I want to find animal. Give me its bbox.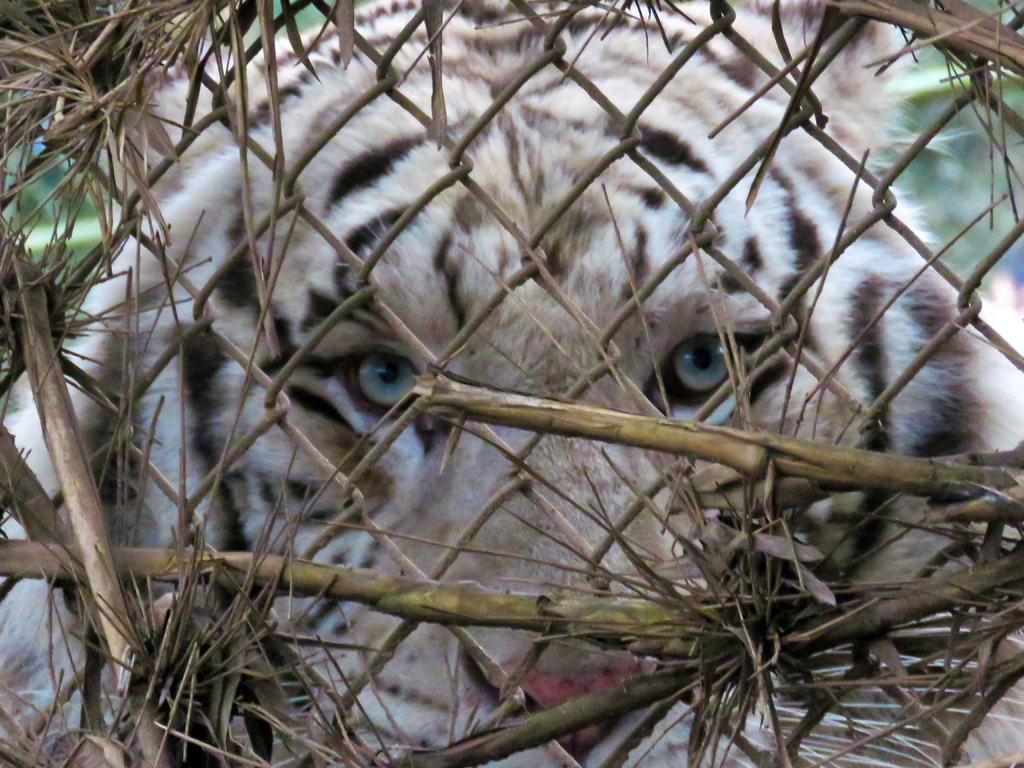
0/0/1022/767.
